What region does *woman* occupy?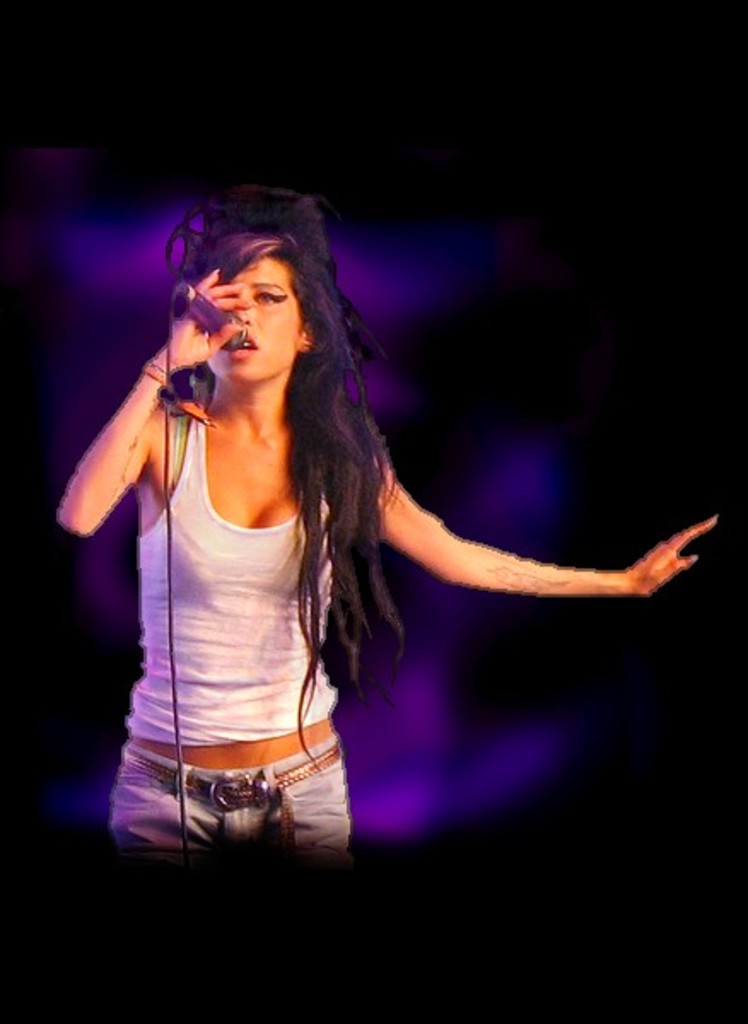
44 181 642 887.
